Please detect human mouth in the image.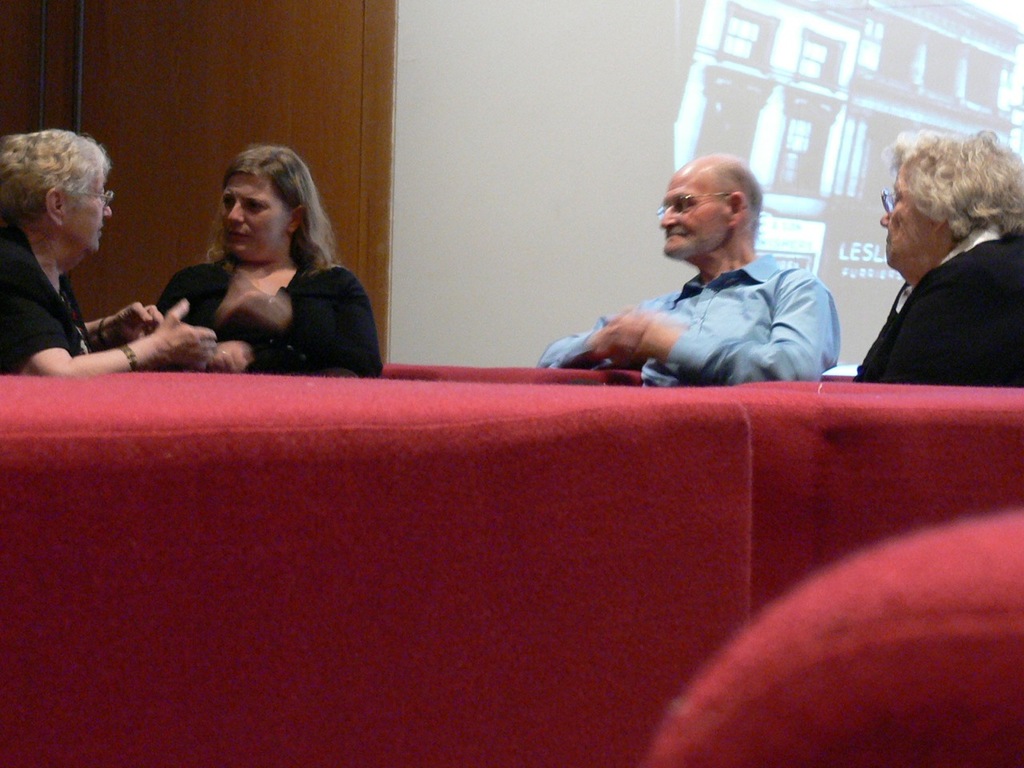
rect(229, 228, 248, 240).
